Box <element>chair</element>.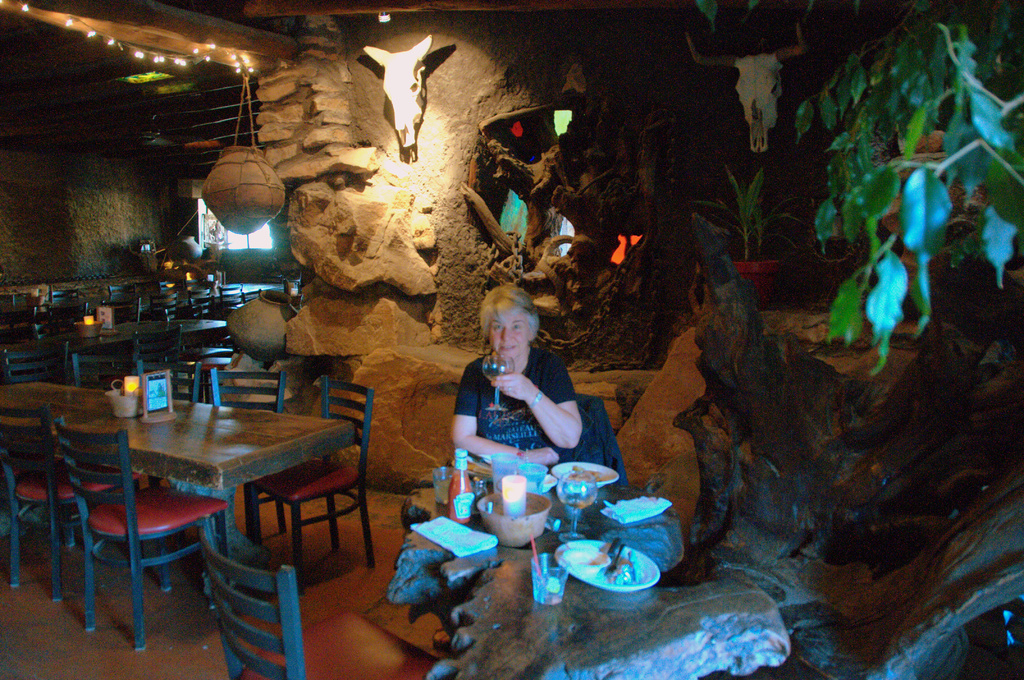
box=[0, 292, 28, 313].
